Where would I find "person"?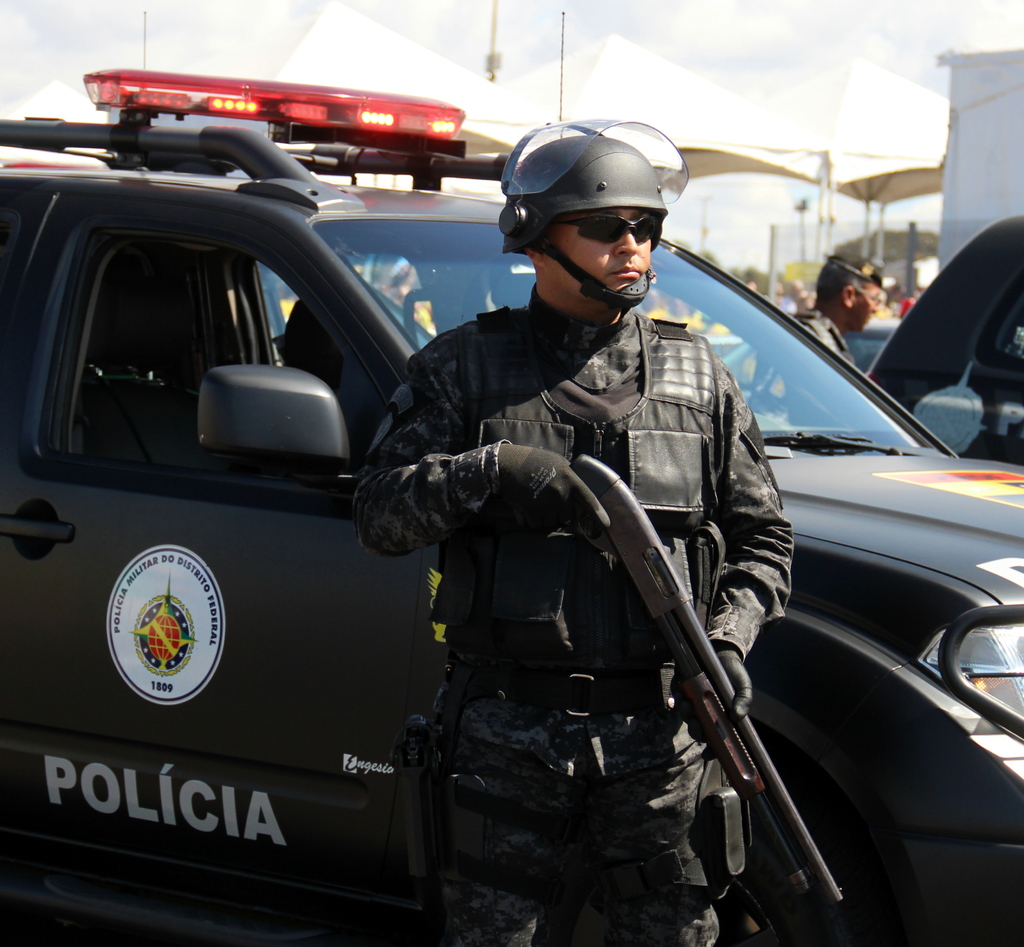
At [x1=797, y1=253, x2=880, y2=366].
